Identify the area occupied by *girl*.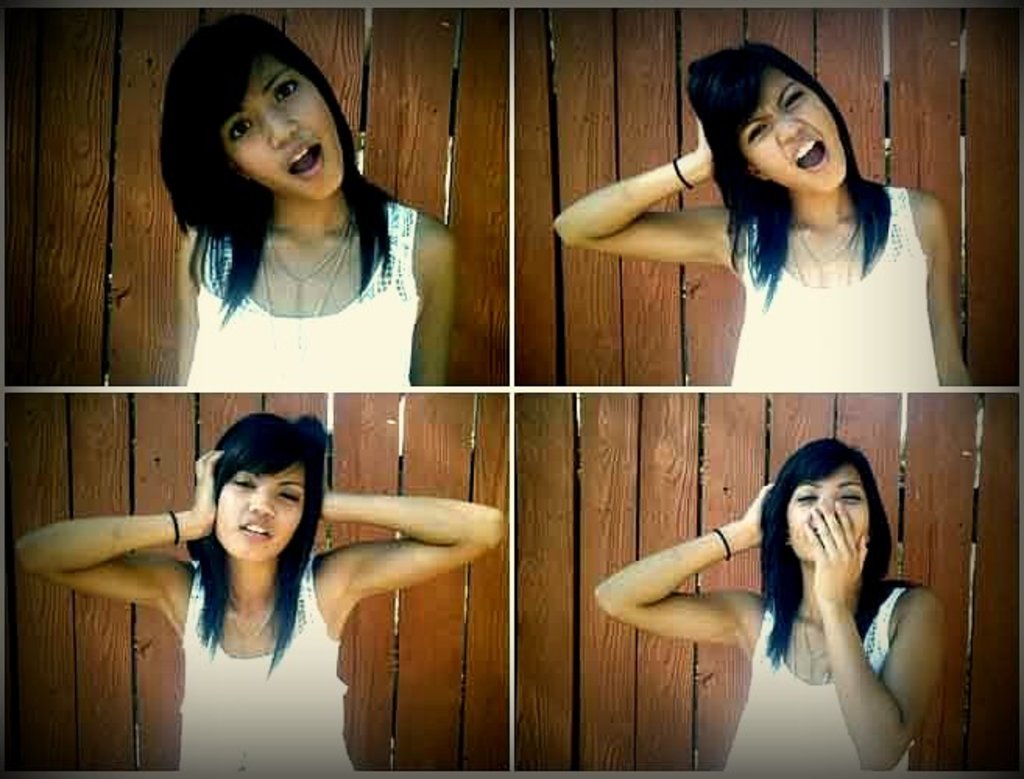
Area: [159,11,452,390].
